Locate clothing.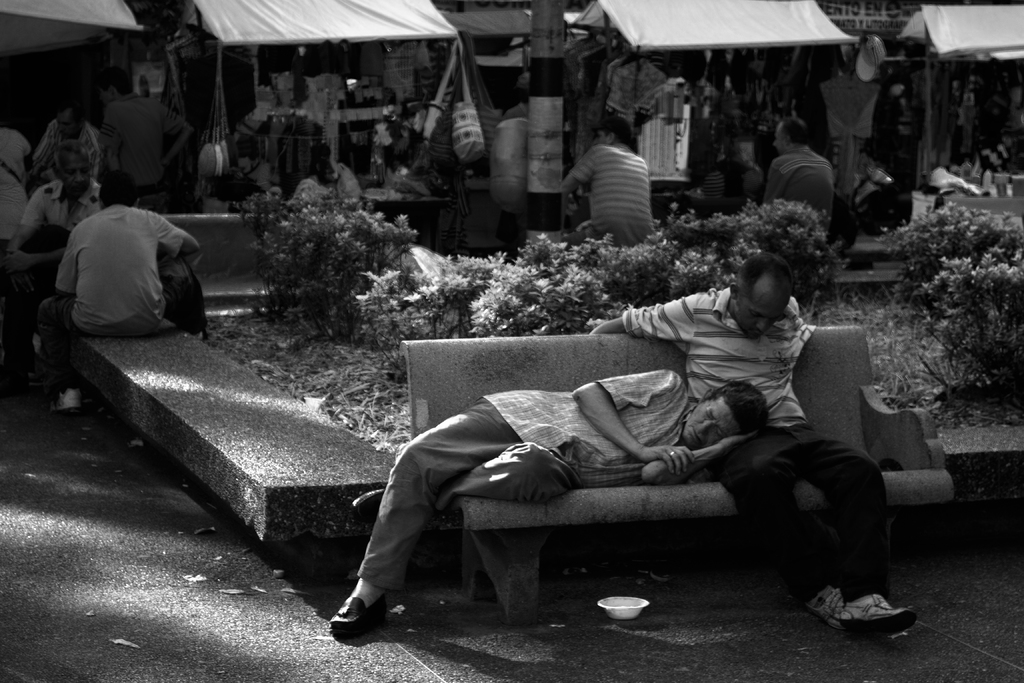
Bounding box: <box>20,189,97,240</box>.
